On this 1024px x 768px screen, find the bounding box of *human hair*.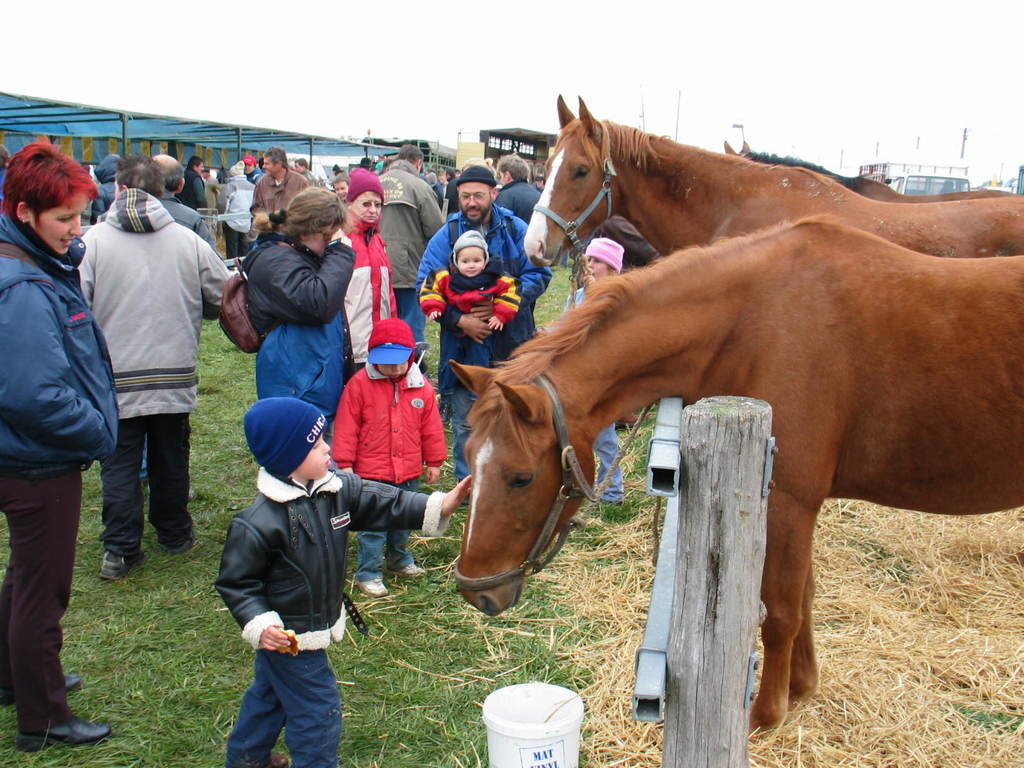
Bounding box: locate(496, 151, 529, 186).
